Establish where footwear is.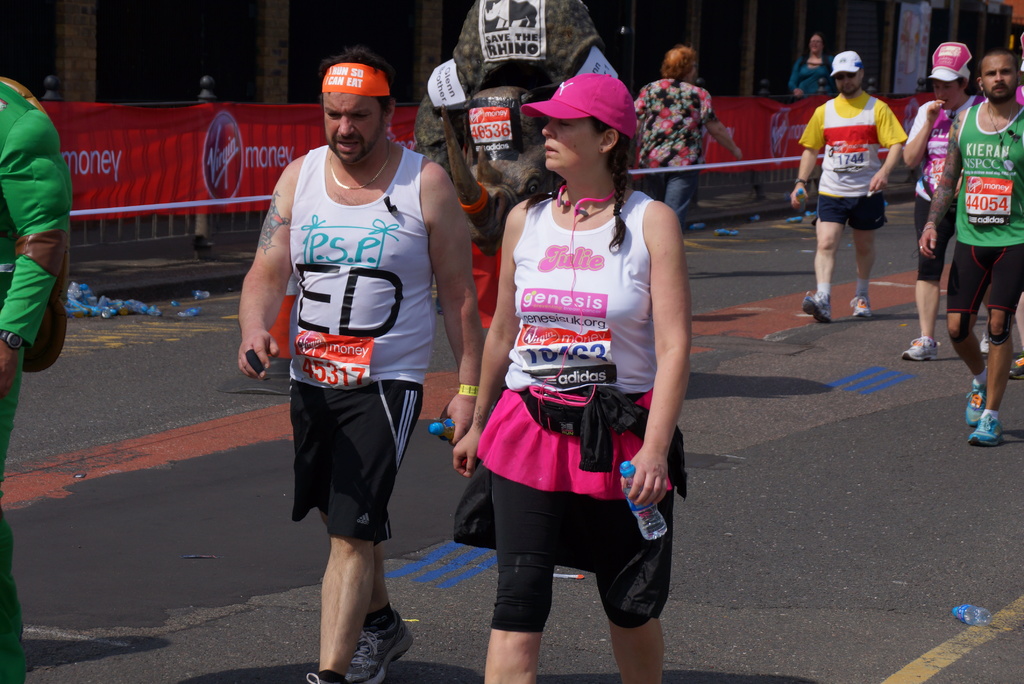
Established at 803/291/837/323.
